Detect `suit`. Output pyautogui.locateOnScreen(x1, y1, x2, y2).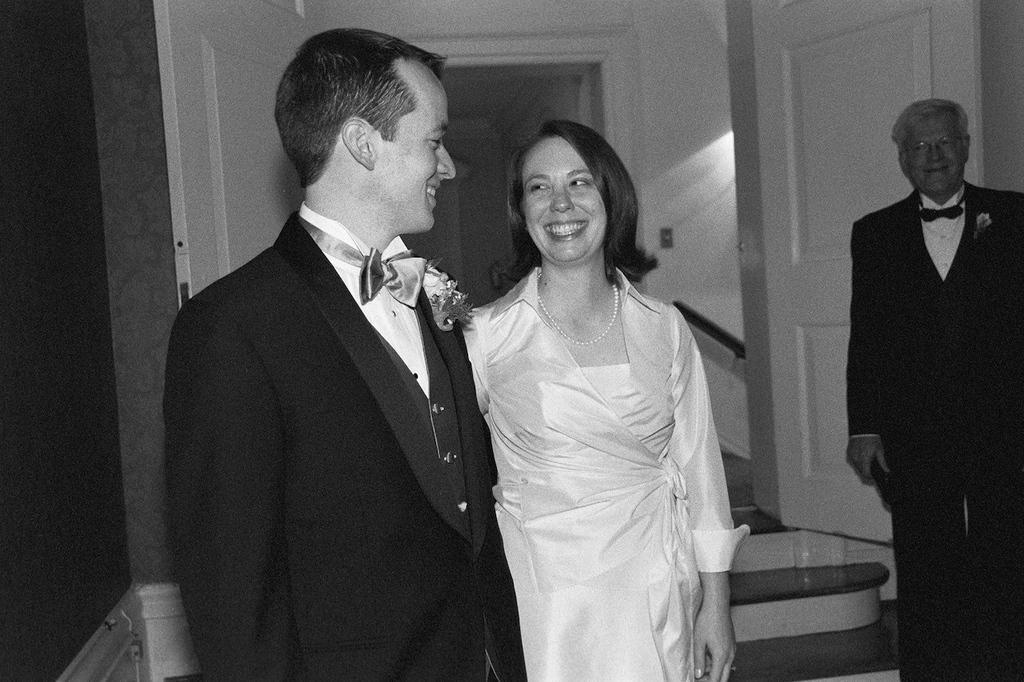
pyautogui.locateOnScreen(158, 212, 530, 681).
